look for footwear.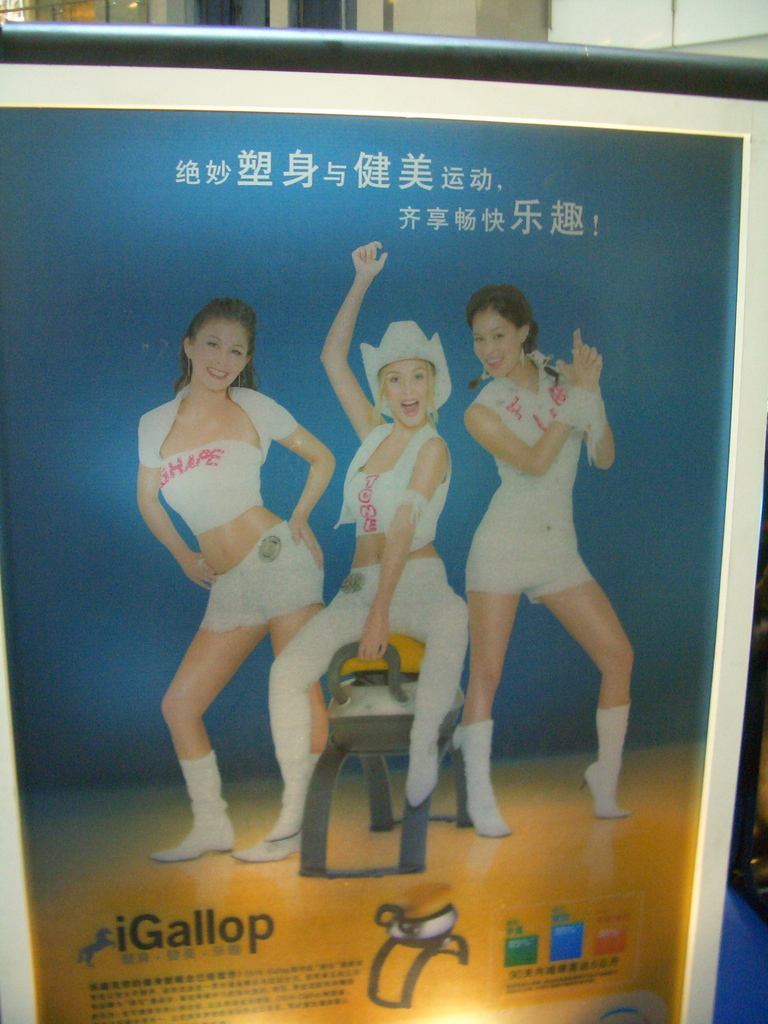
Found: left=580, top=758, right=630, bottom=822.
